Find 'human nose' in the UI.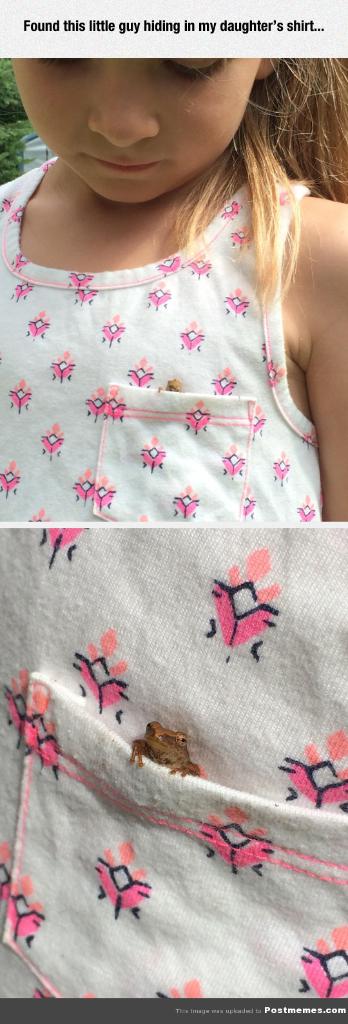
UI element at select_region(88, 57, 160, 146).
